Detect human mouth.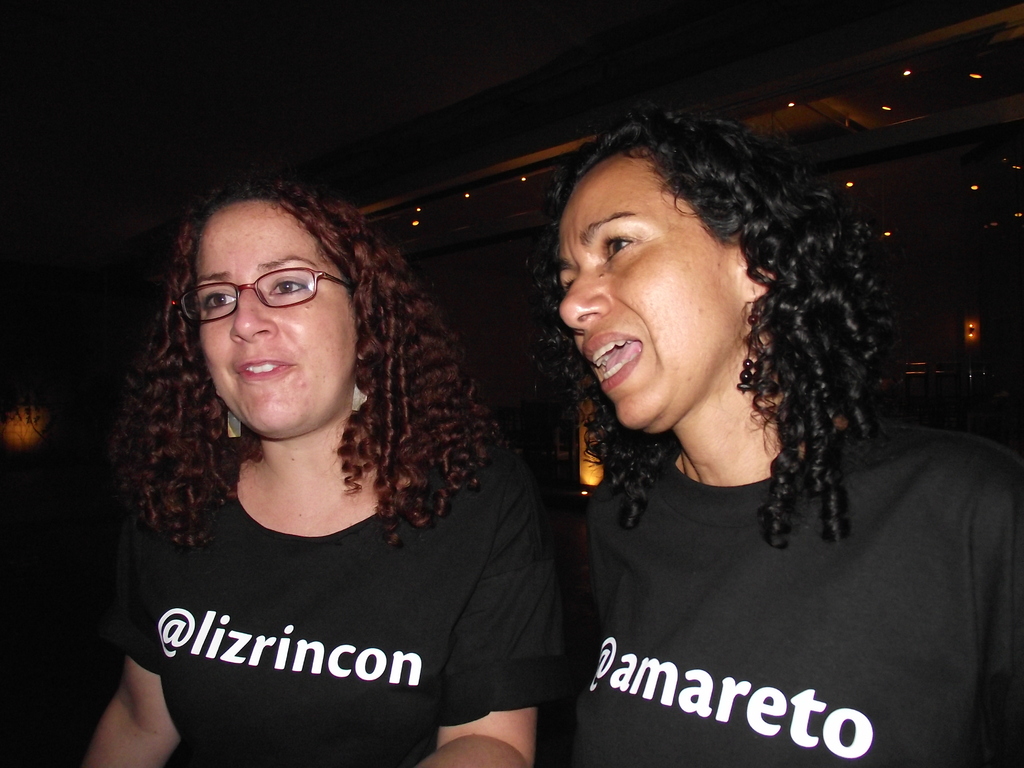
Detected at Rect(583, 333, 641, 393).
